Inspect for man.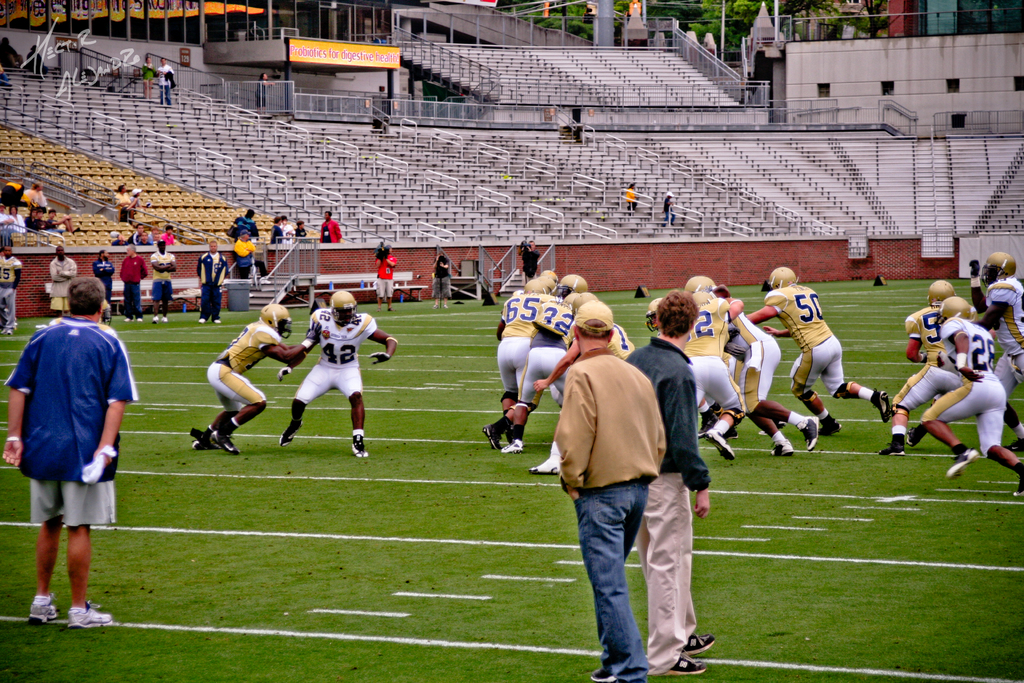
Inspection: [left=2, top=284, right=136, bottom=631].
